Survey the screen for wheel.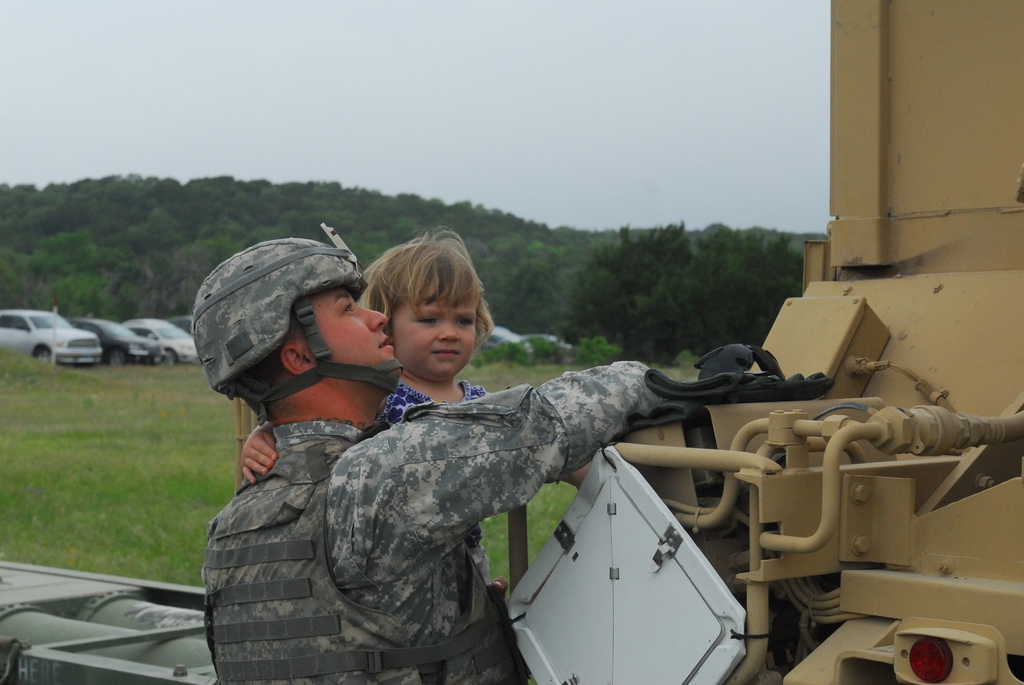
Survey found: region(102, 345, 127, 368).
